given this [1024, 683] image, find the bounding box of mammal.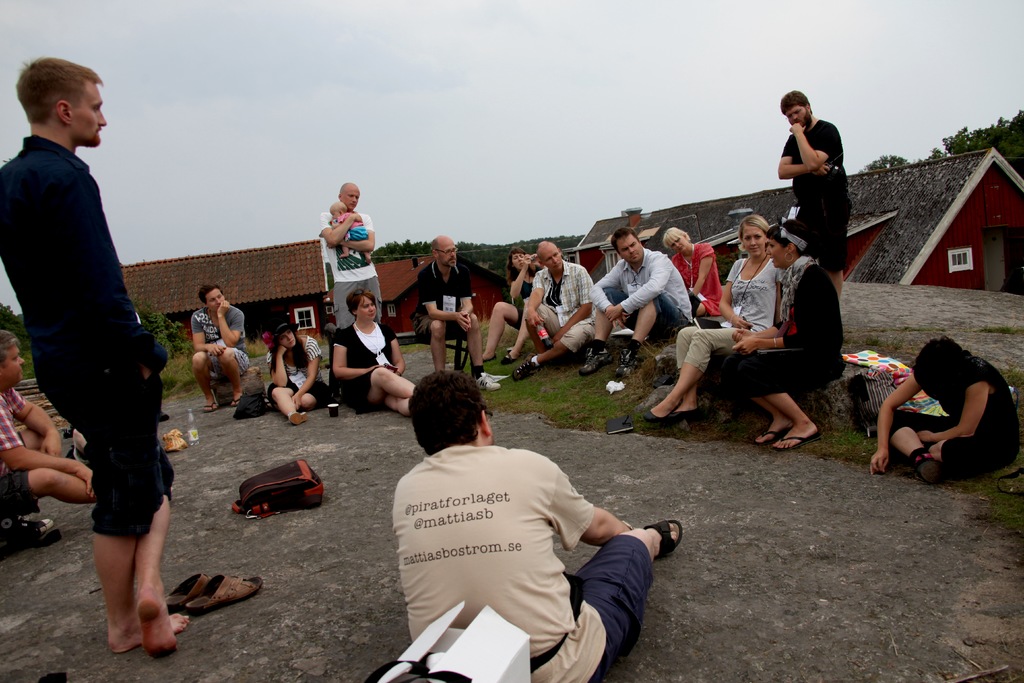
(left=778, top=85, right=845, bottom=299).
